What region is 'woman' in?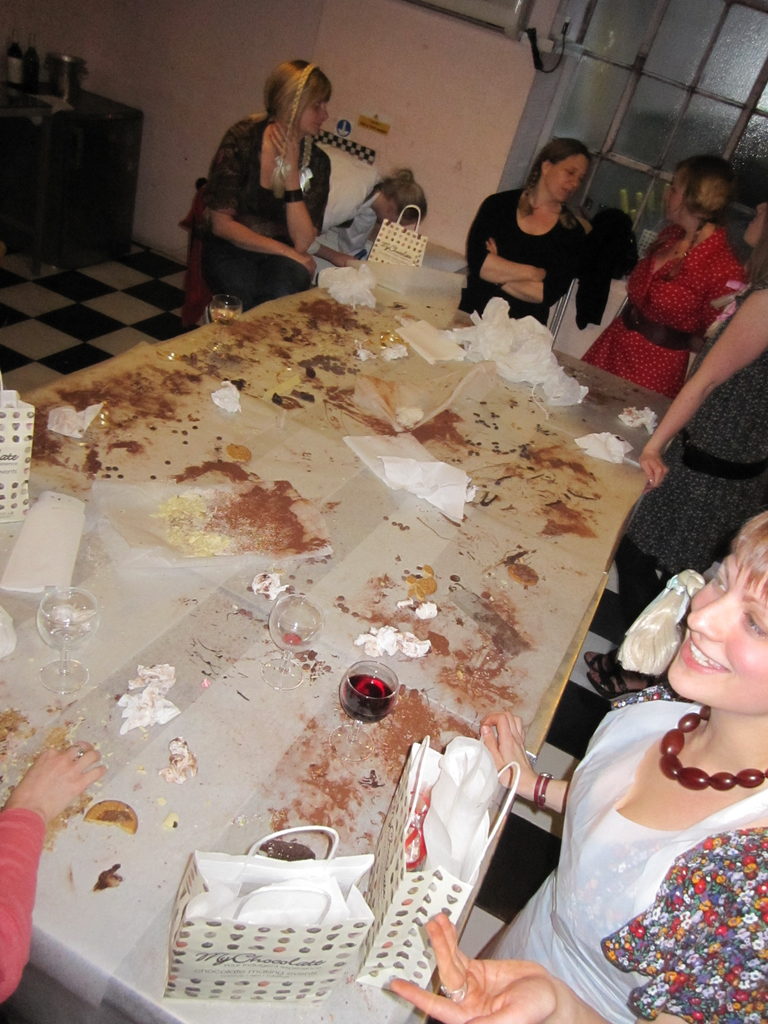
[left=604, top=179, right=767, bottom=693].
